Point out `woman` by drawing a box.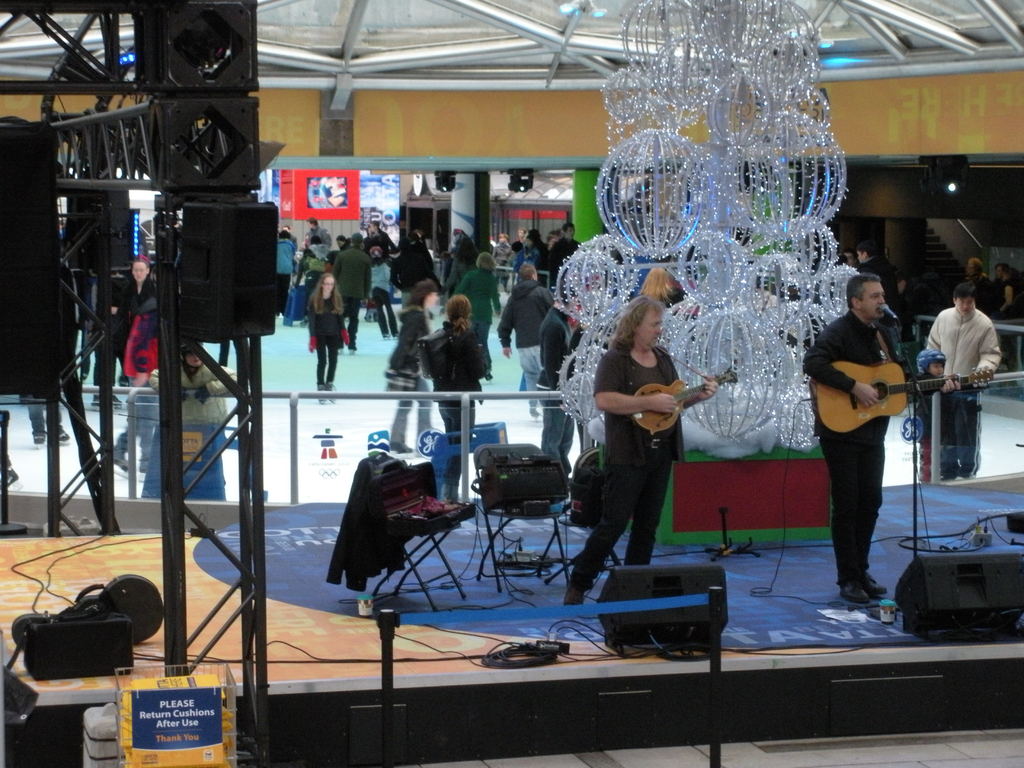
{"x1": 388, "y1": 278, "x2": 440, "y2": 459}.
